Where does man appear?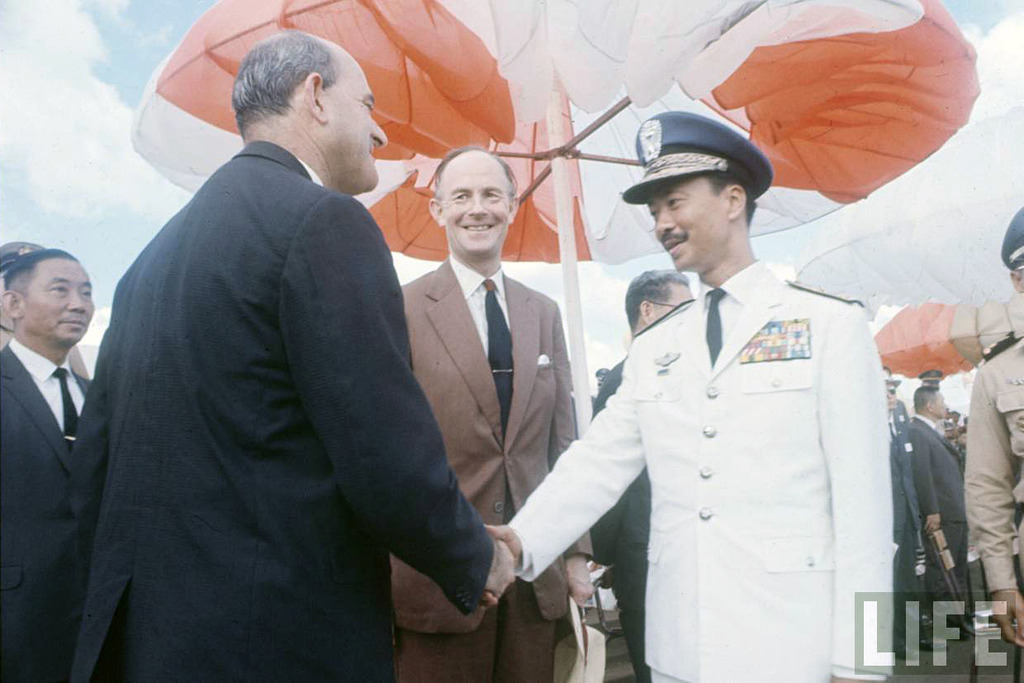
Appears at left=386, top=146, right=597, bottom=682.
